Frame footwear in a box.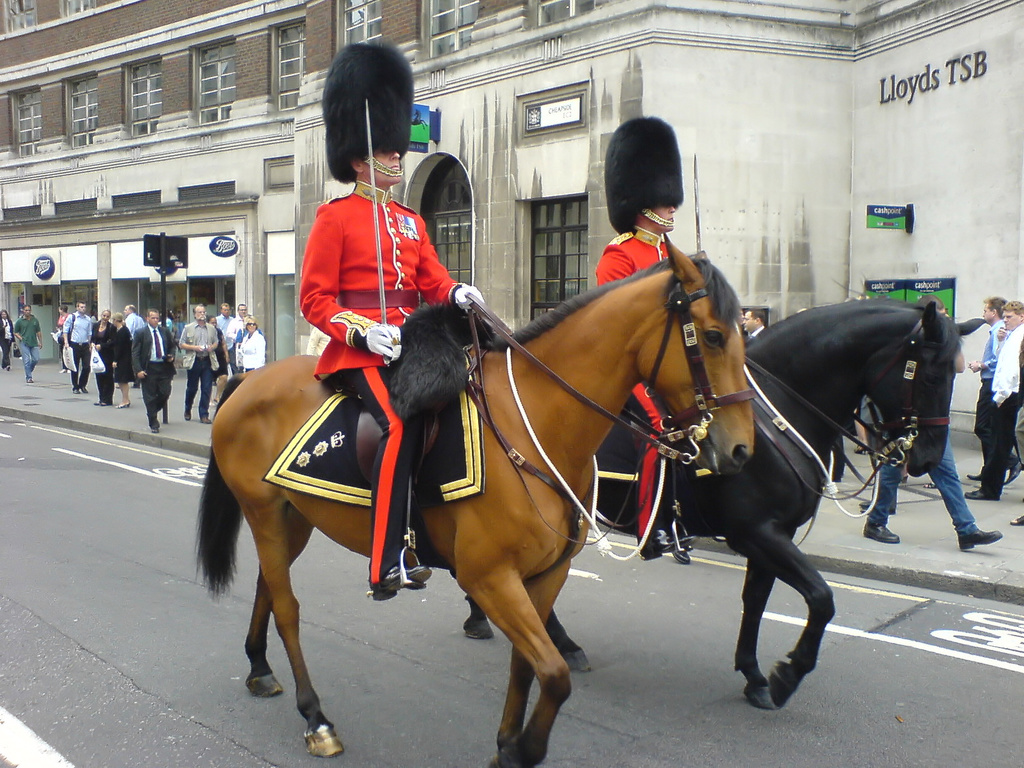
crop(199, 413, 210, 429).
